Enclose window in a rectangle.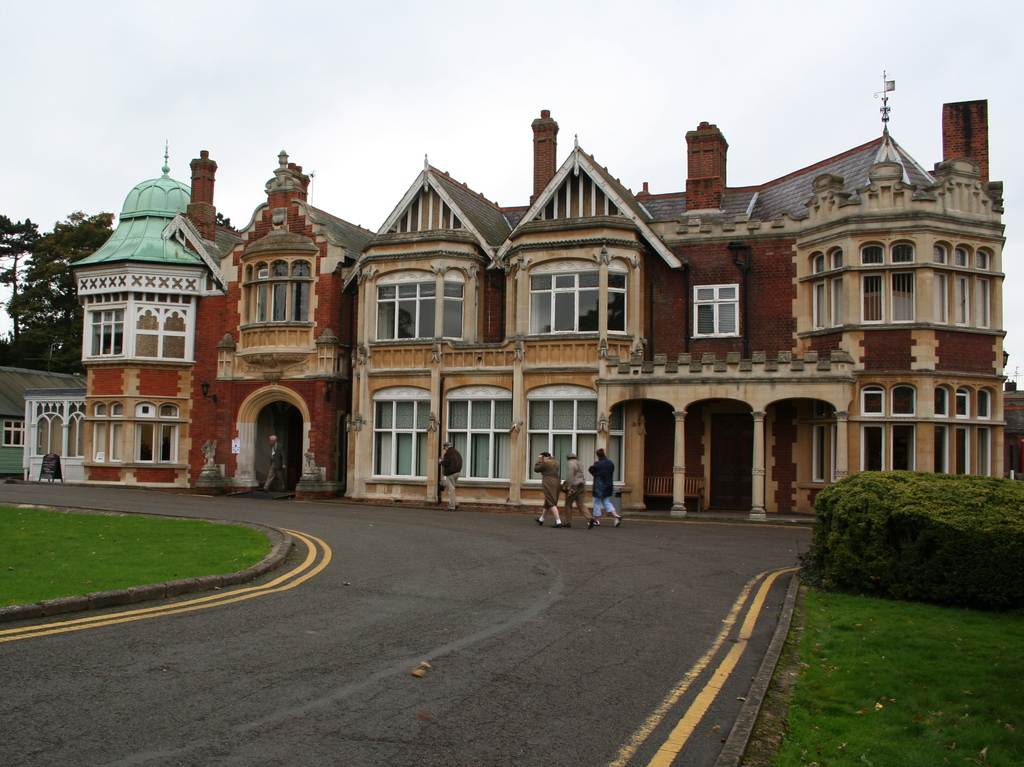
442, 269, 466, 337.
